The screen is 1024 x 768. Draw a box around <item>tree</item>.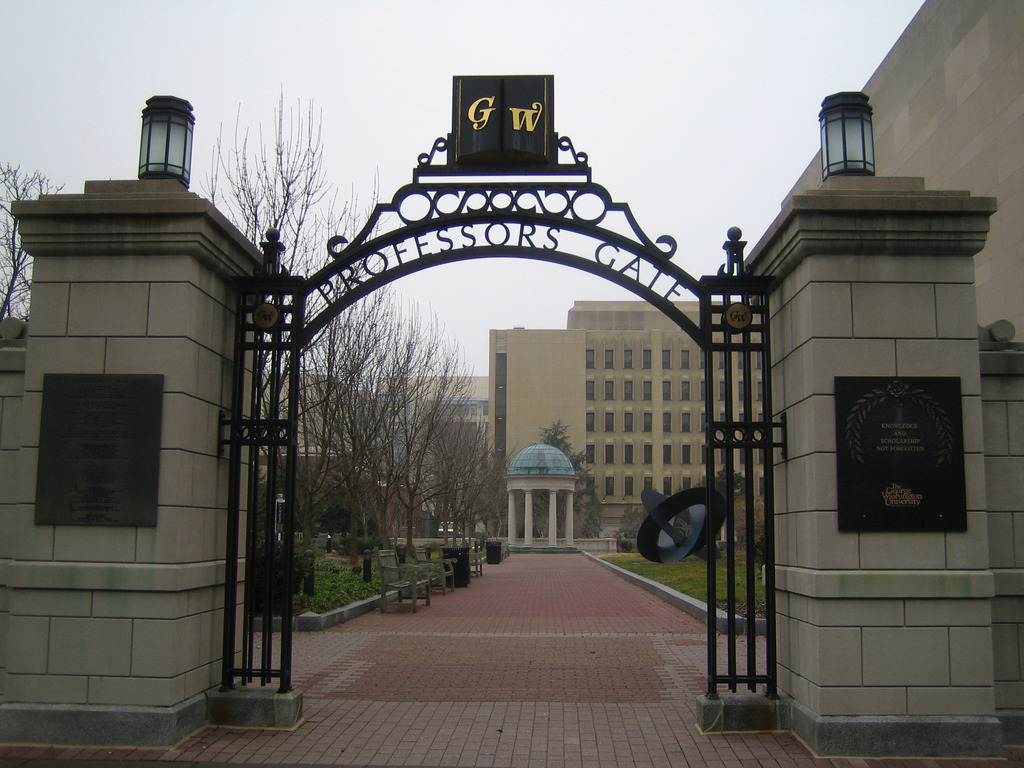
detection(0, 155, 72, 326).
